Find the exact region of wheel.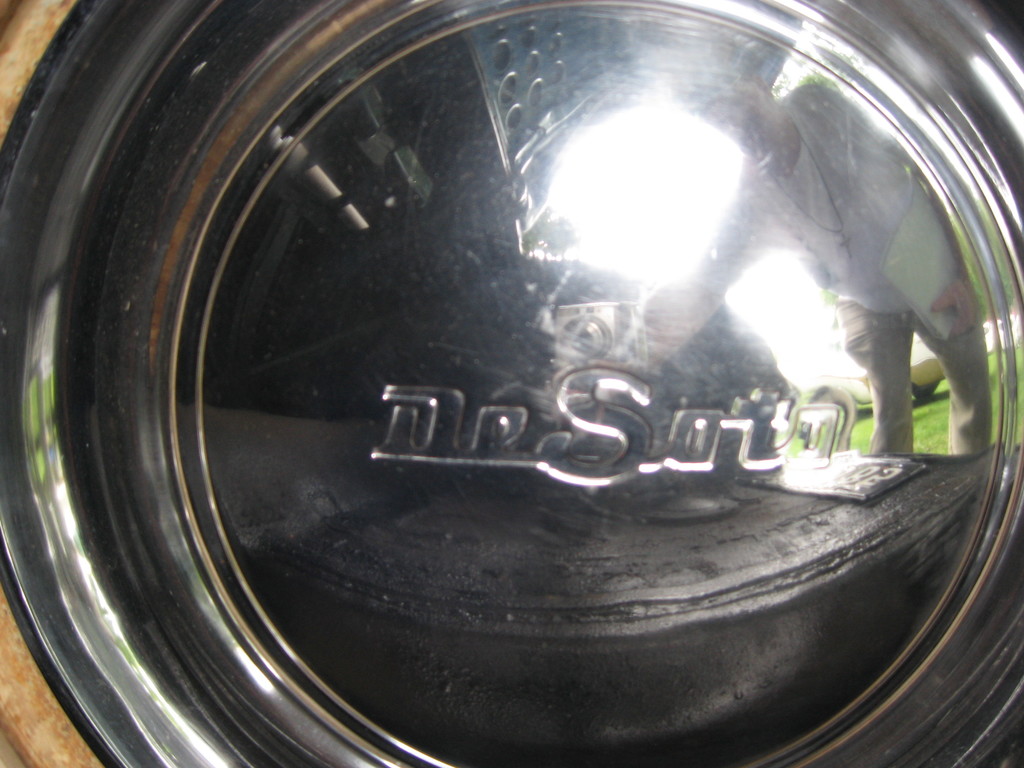
Exact region: (left=0, top=0, right=1023, bottom=767).
